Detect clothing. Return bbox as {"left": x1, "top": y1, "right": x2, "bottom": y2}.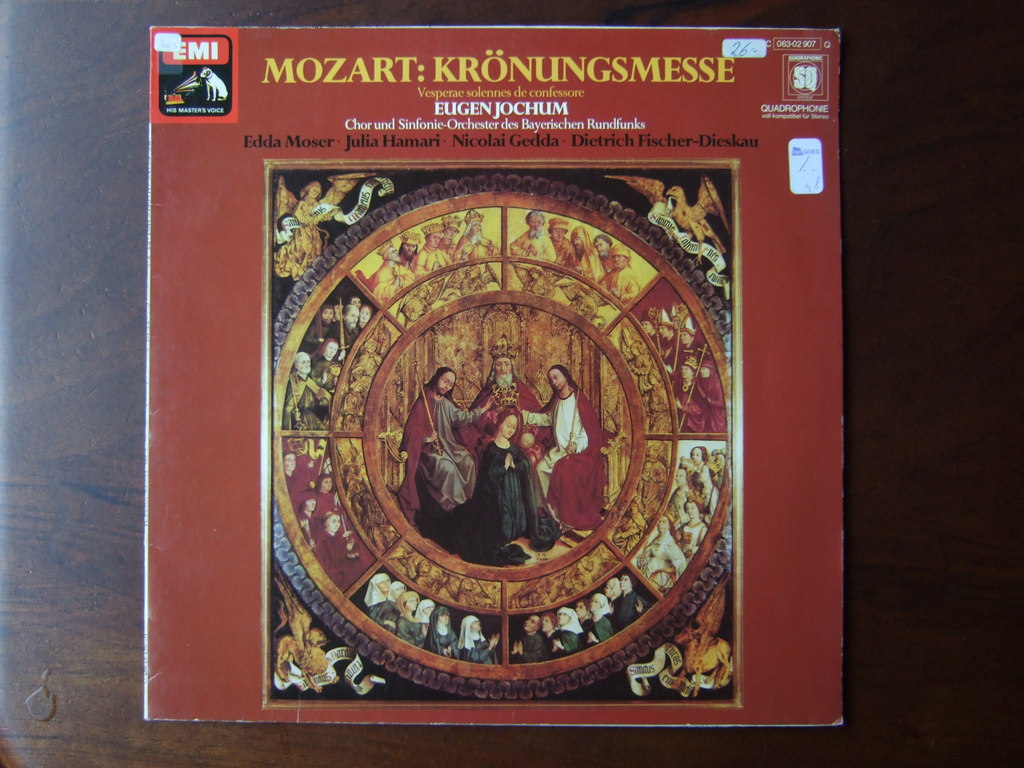
{"left": 394, "top": 252, "right": 415, "bottom": 268}.
